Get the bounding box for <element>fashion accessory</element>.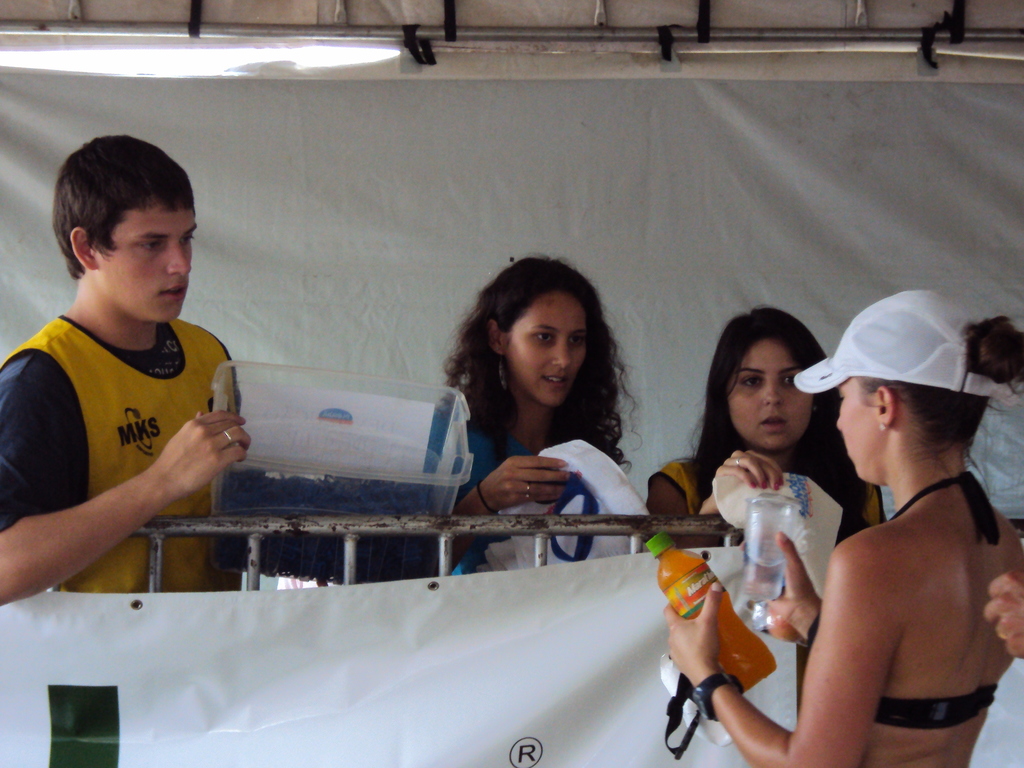
bbox=(792, 285, 1023, 410).
